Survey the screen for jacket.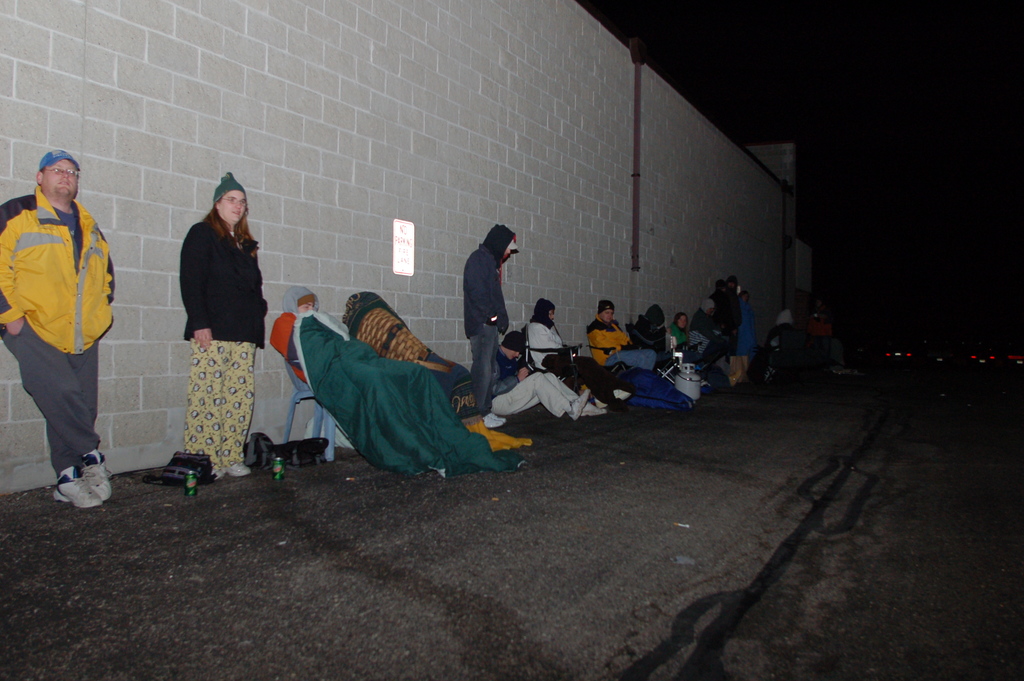
Survey found: crop(3, 147, 109, 368).
